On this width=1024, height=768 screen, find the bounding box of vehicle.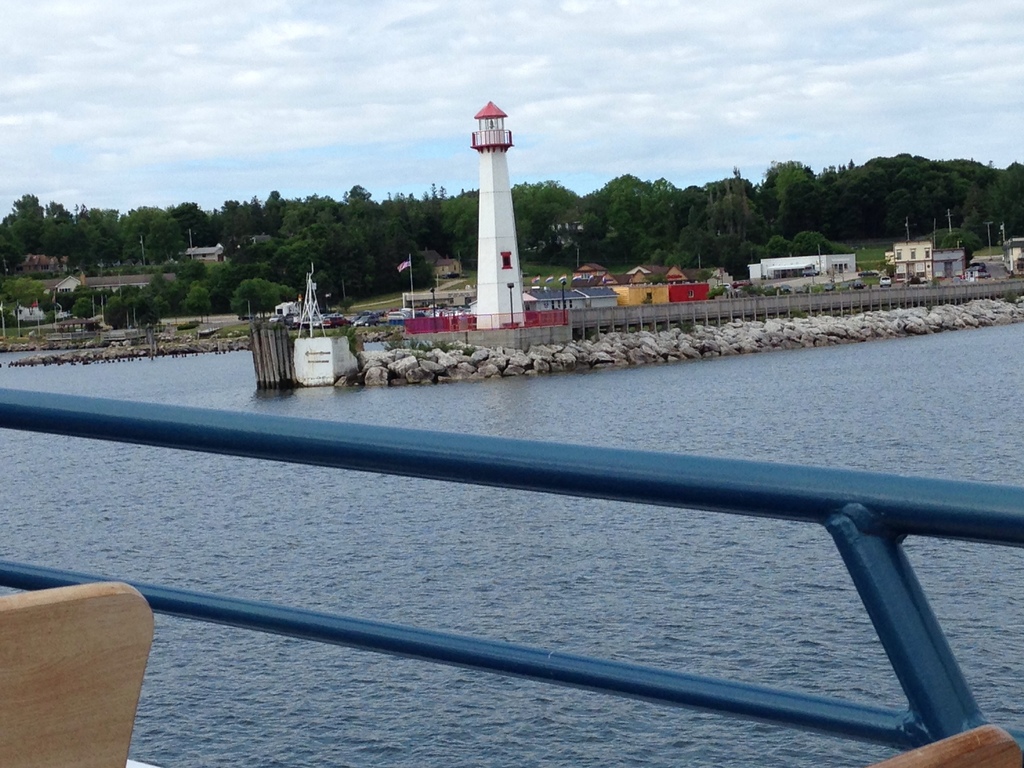
Bounding box: crop(320, 316, 347, 327).
